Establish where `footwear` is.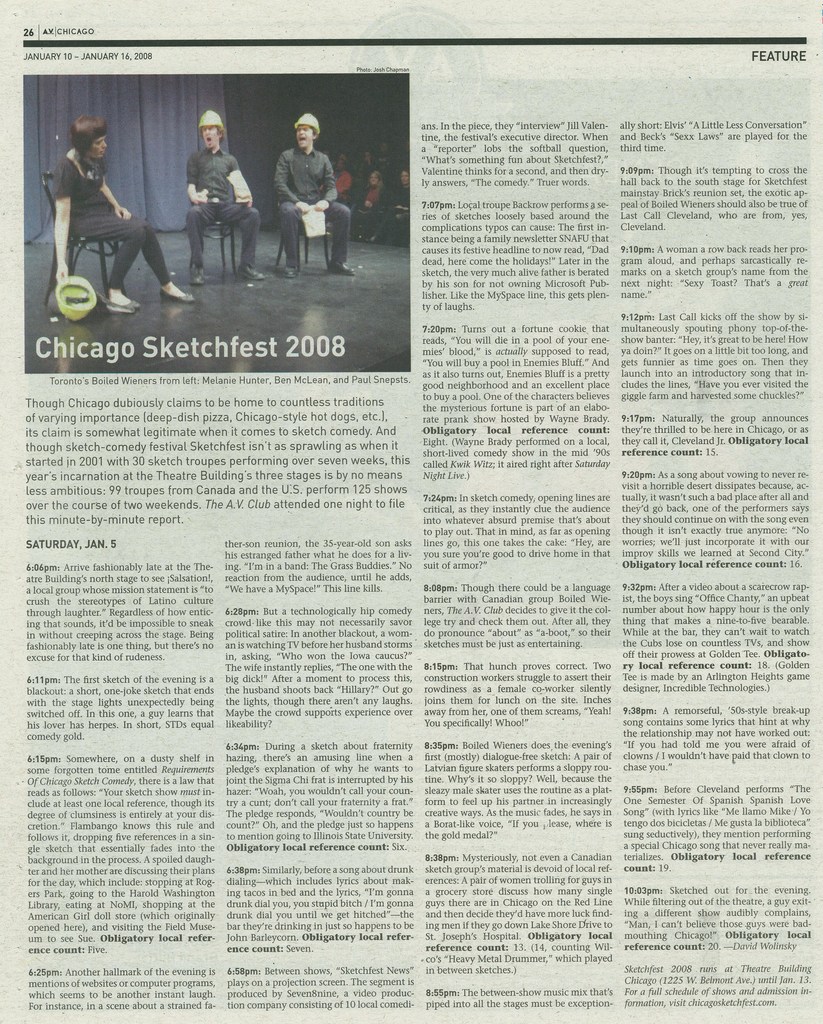
Established at (102,299,144,316).
